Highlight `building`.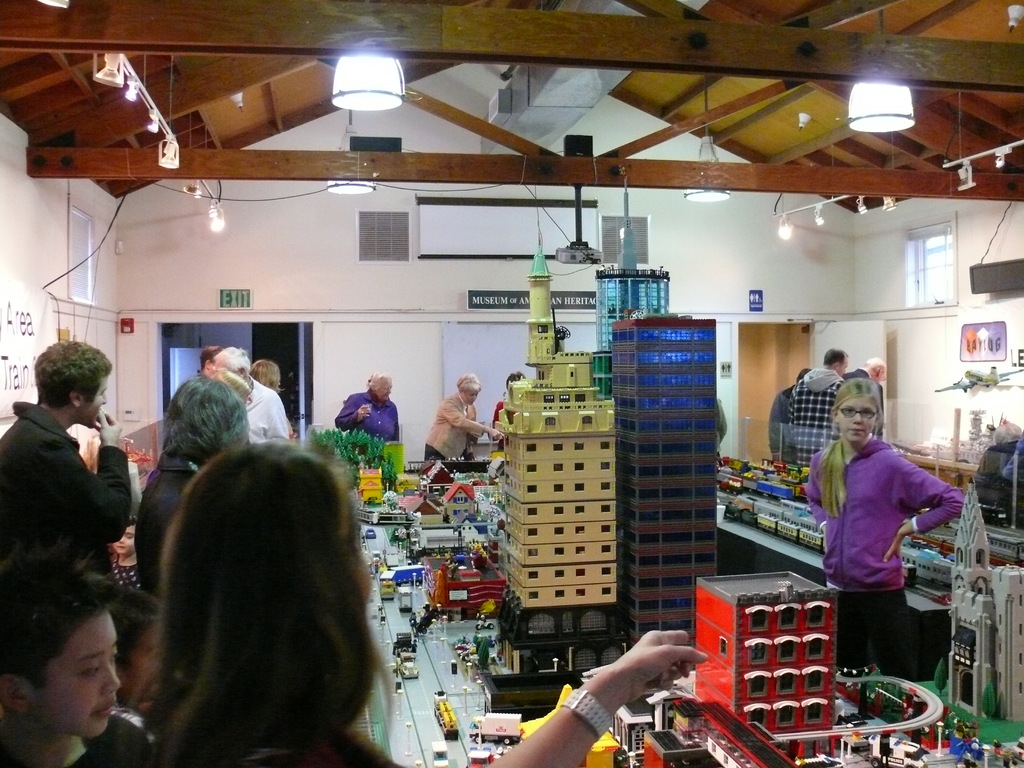
Highlighted region: bbox=[0, 3, 1023, 767].
